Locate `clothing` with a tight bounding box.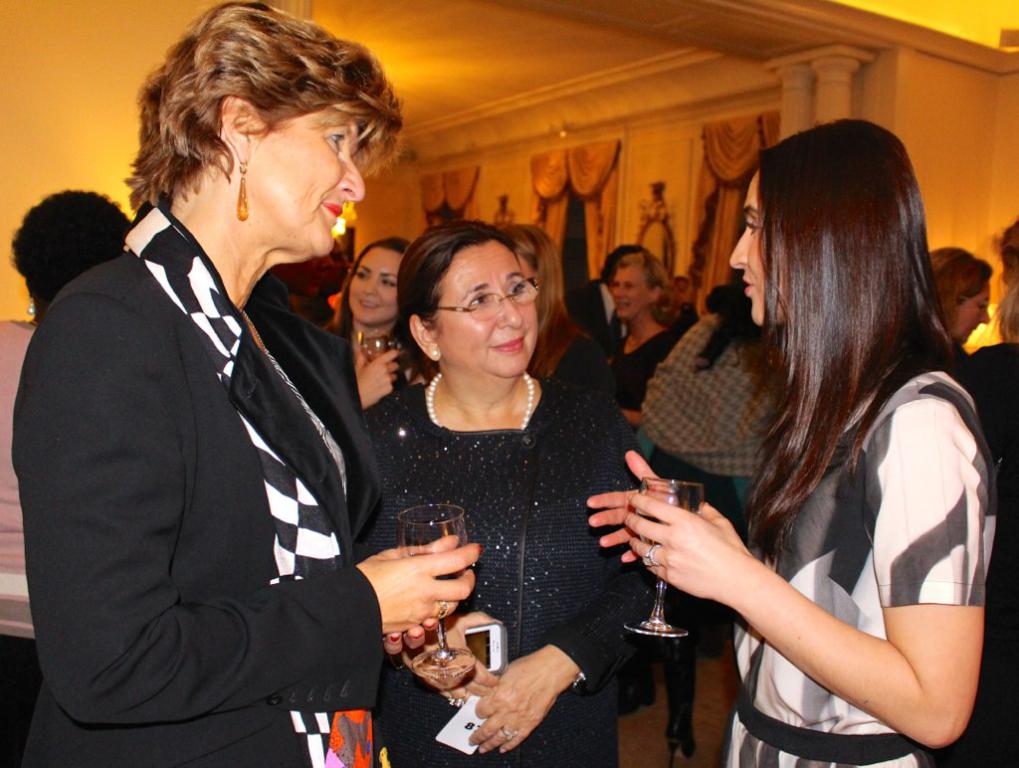
<region>718, 366, 997, 767</region>.
